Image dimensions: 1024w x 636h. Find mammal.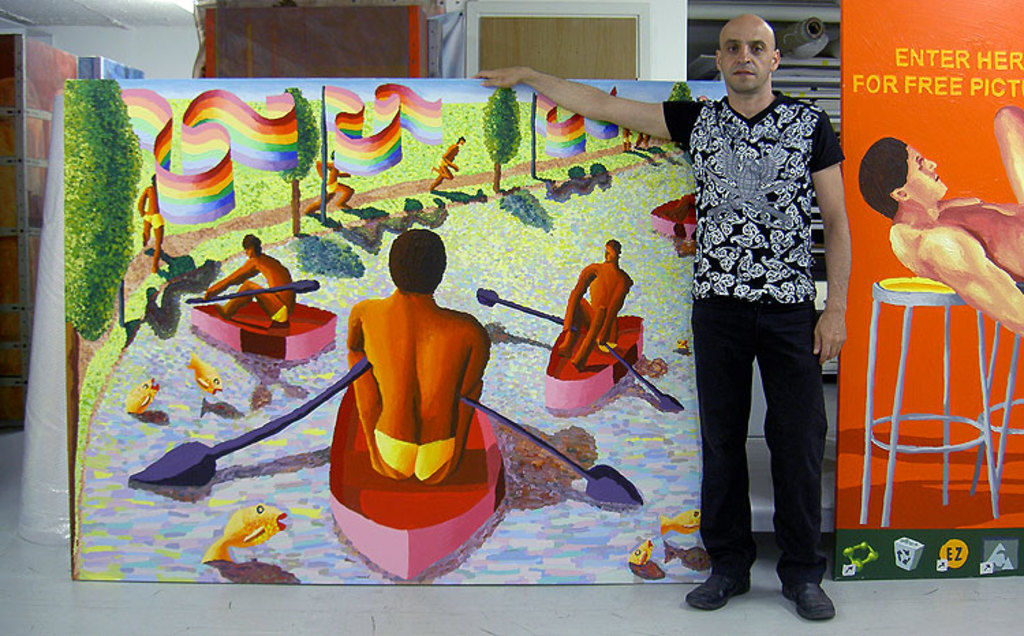
(427,135,463,188).
